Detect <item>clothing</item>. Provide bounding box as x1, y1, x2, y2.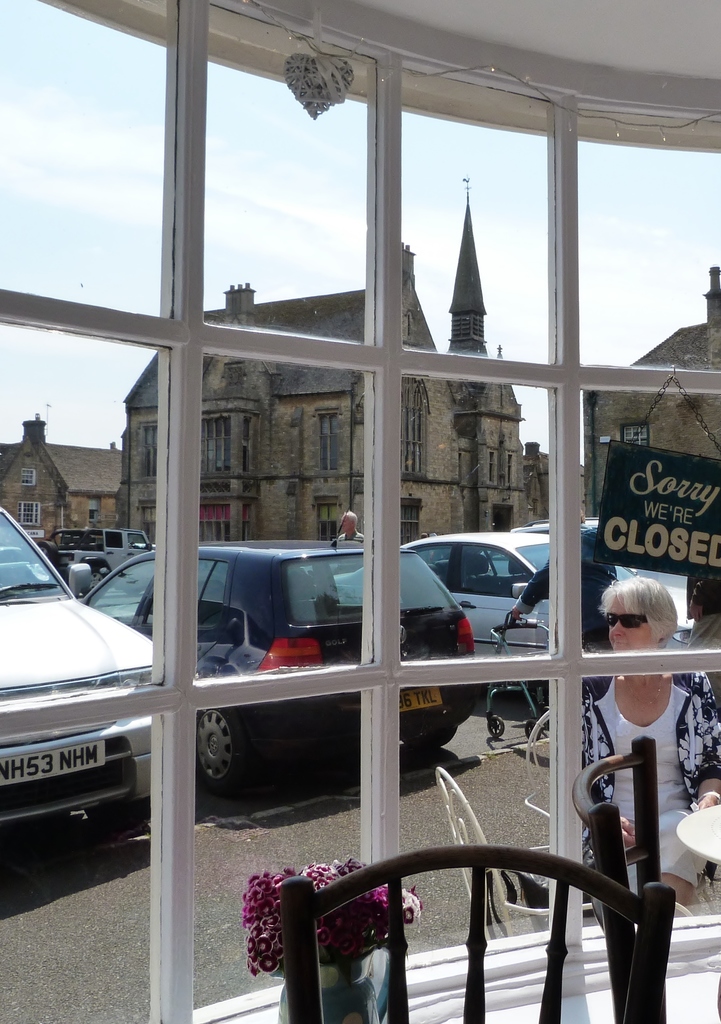
518, 520, 618, 654.
